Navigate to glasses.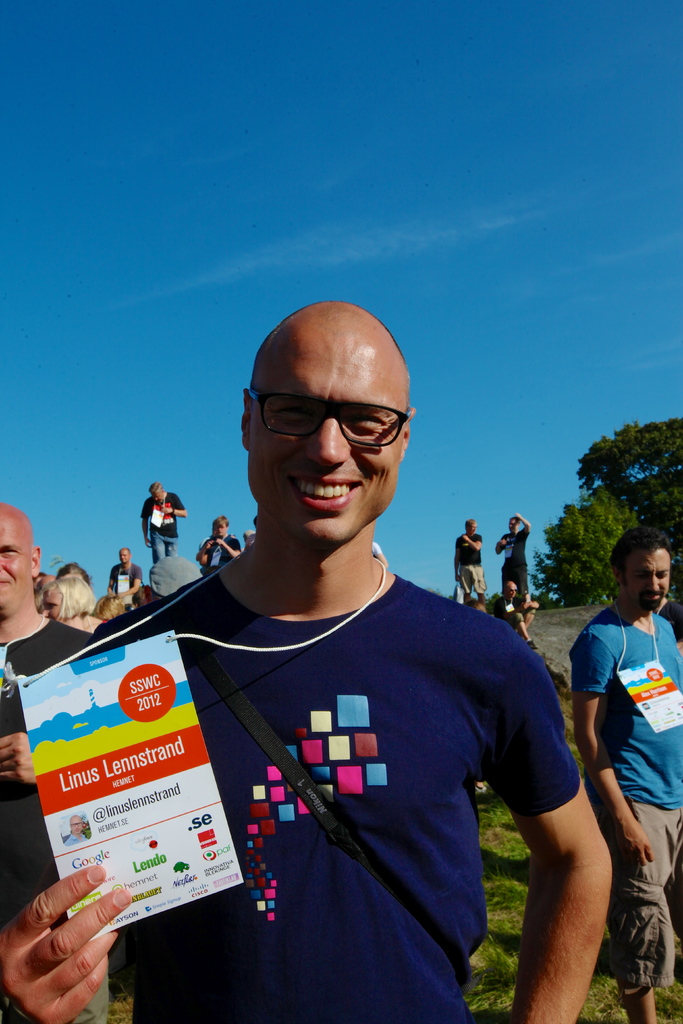
Navigation target: bbox=[256, 394, 404, 458].
